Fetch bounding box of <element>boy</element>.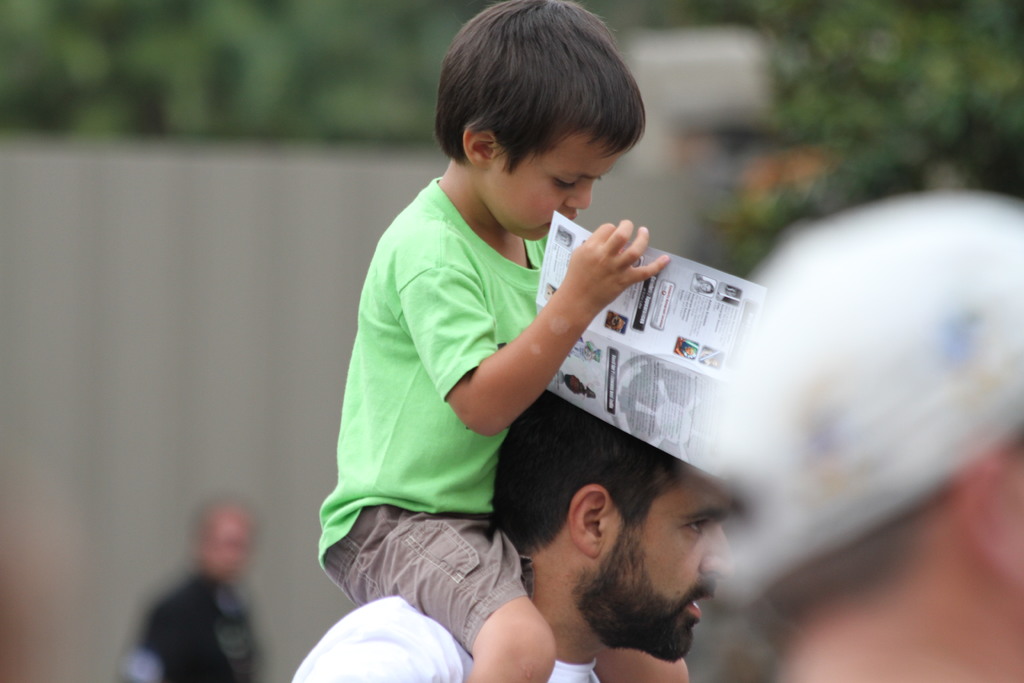
Bbox: l=310, t=42, r=722, b=646.
